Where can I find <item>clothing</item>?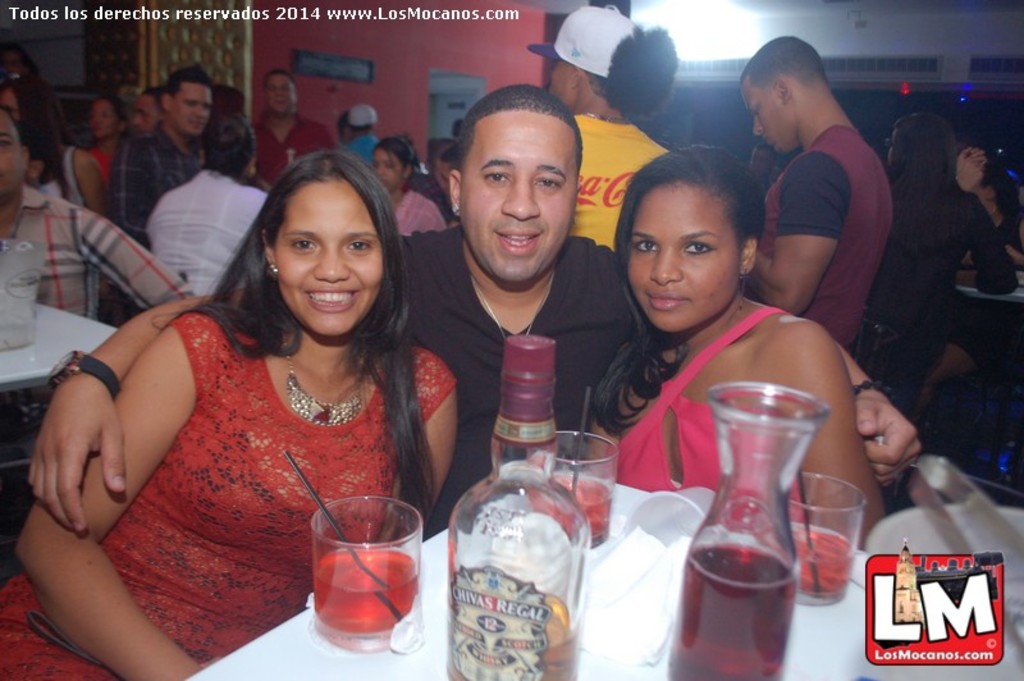
You can find it at region(0, 307, 461, 680).
